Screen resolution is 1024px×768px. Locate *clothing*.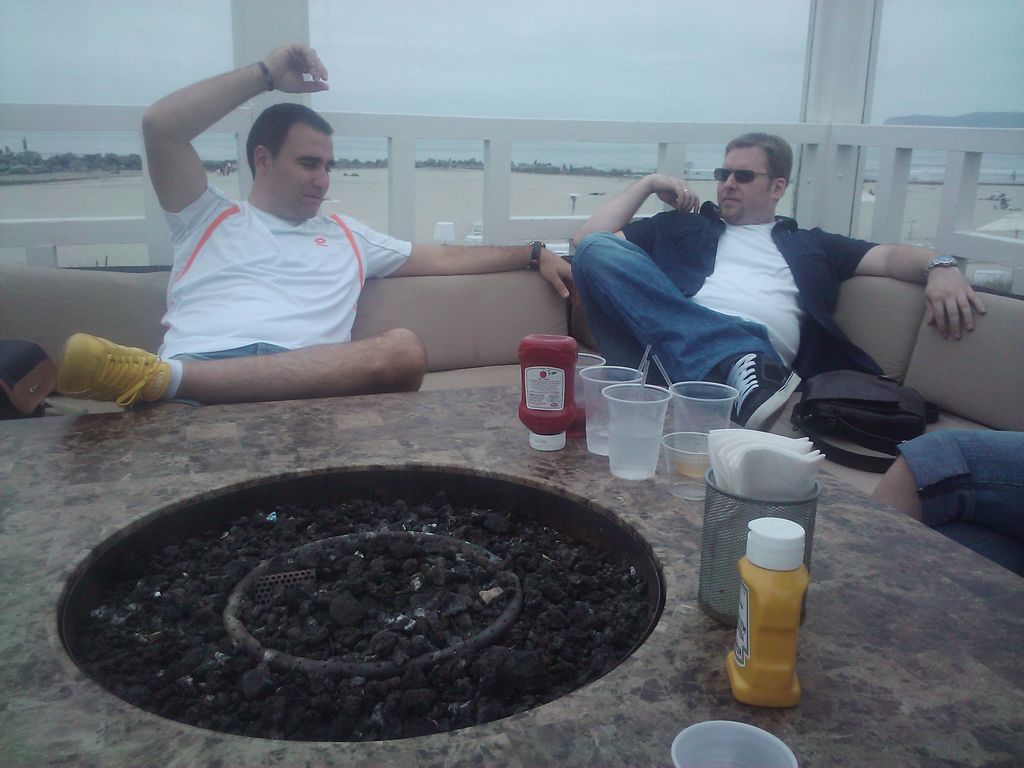
[150,175,412,406].
